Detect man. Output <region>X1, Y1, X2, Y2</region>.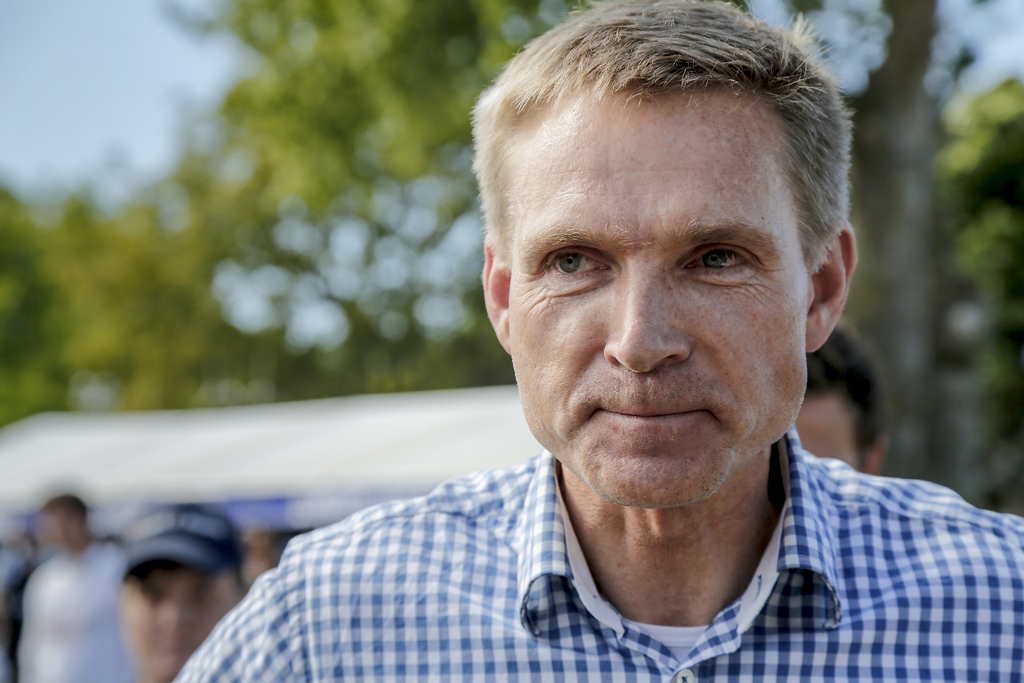
<region>788, 313, 891, 473</region>.
